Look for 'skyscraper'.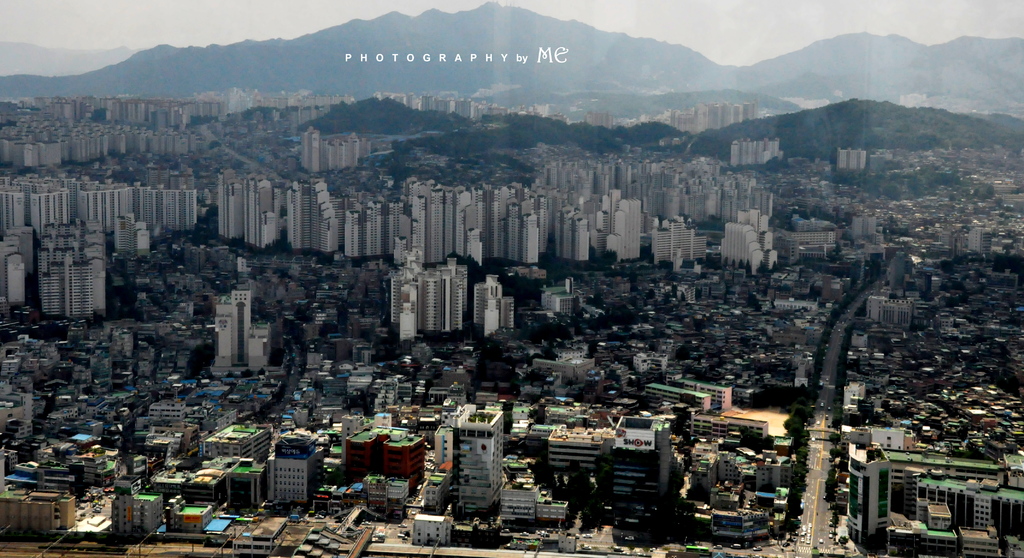
Found: (x1=836, y1=138, x2=867, y2=170).
